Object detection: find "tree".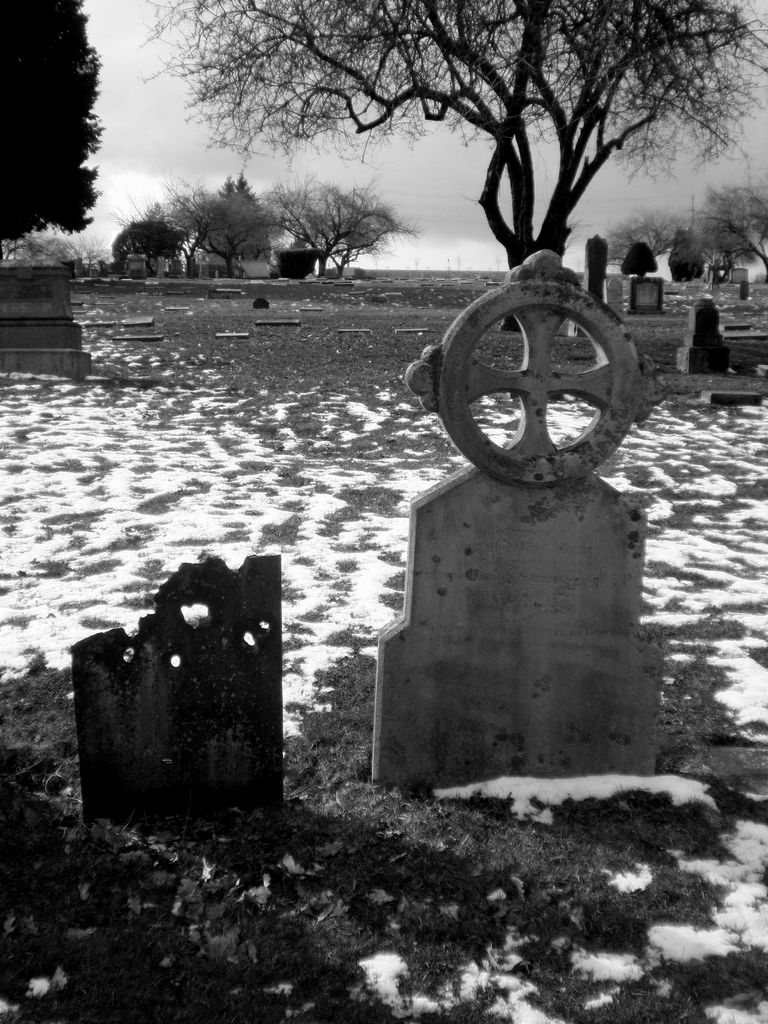
(x1=148, y1=171, x2=283, y2=287).
